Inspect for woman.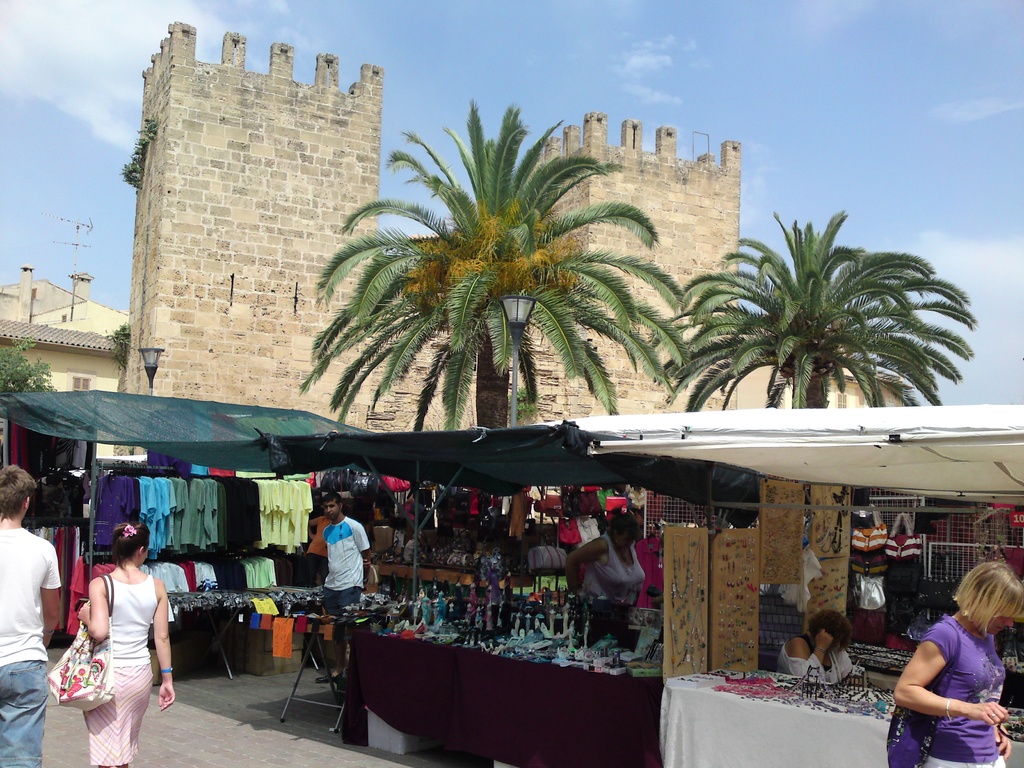
Inspection: <bbox>776, 608, 854, 682</bbox>.
